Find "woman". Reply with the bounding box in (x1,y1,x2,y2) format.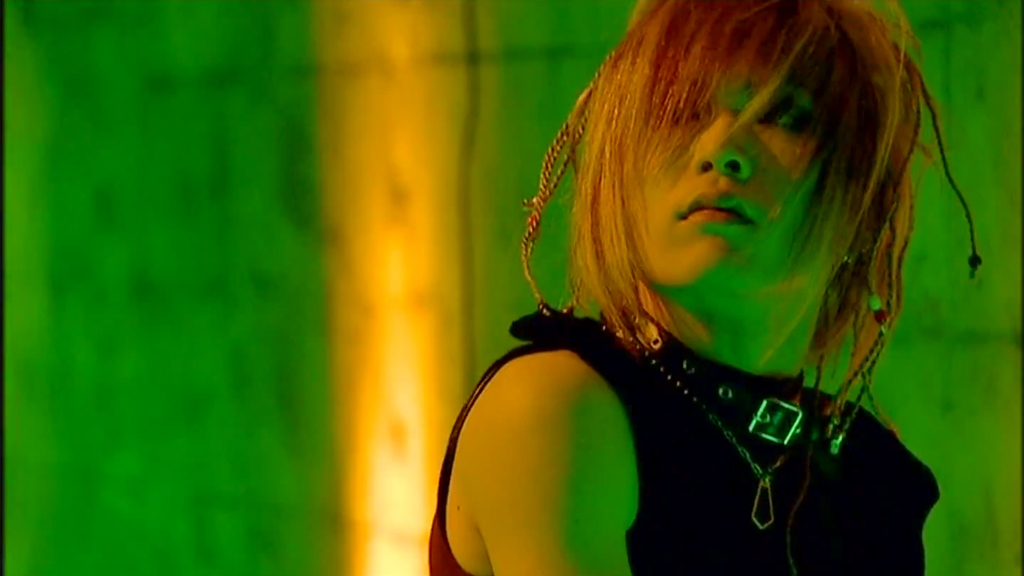
(397,21,1004,562).
